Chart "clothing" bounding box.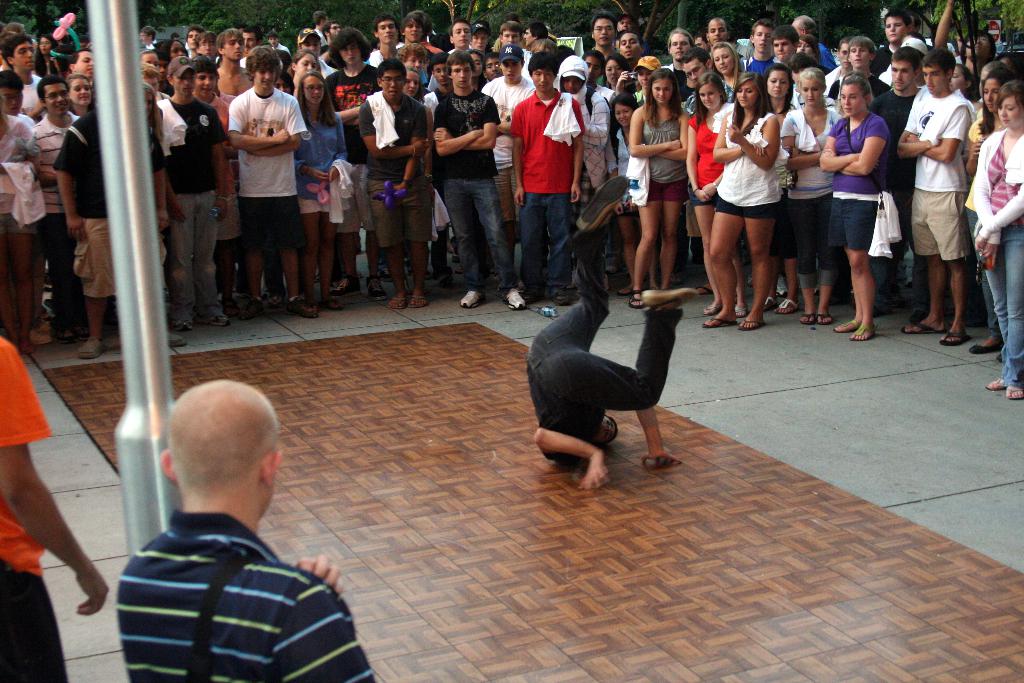
Charted: bbox=(0, 341, 63, 682).
